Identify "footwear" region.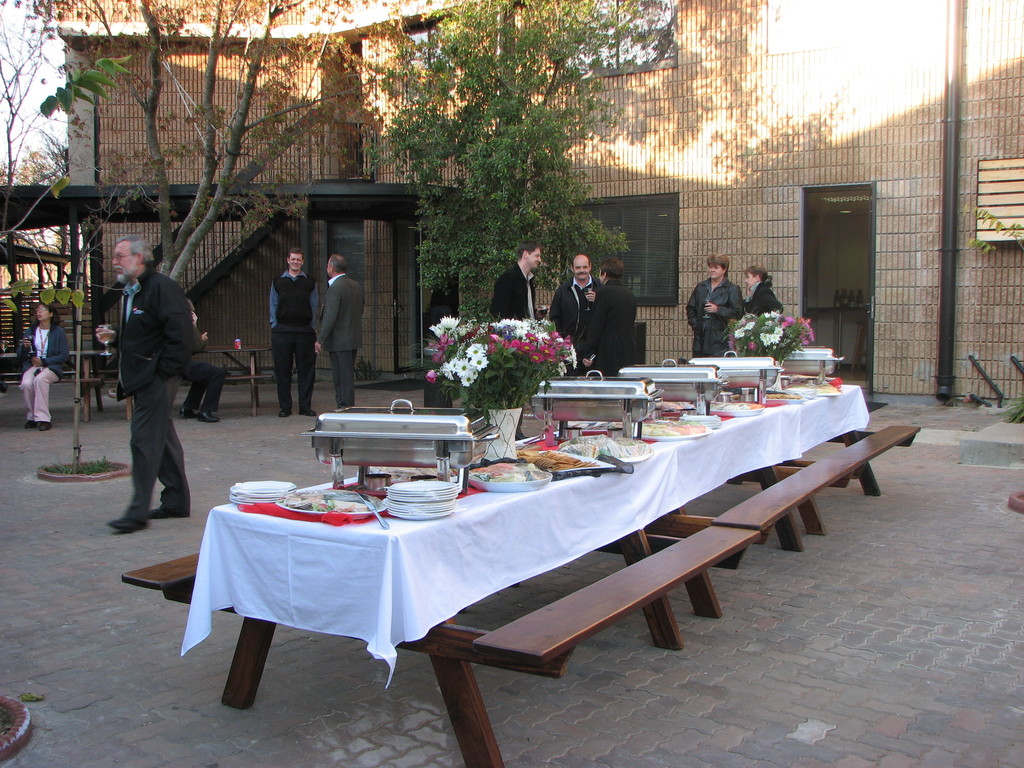
Region: x1=104 y1=501 x2=152 y2=537.
